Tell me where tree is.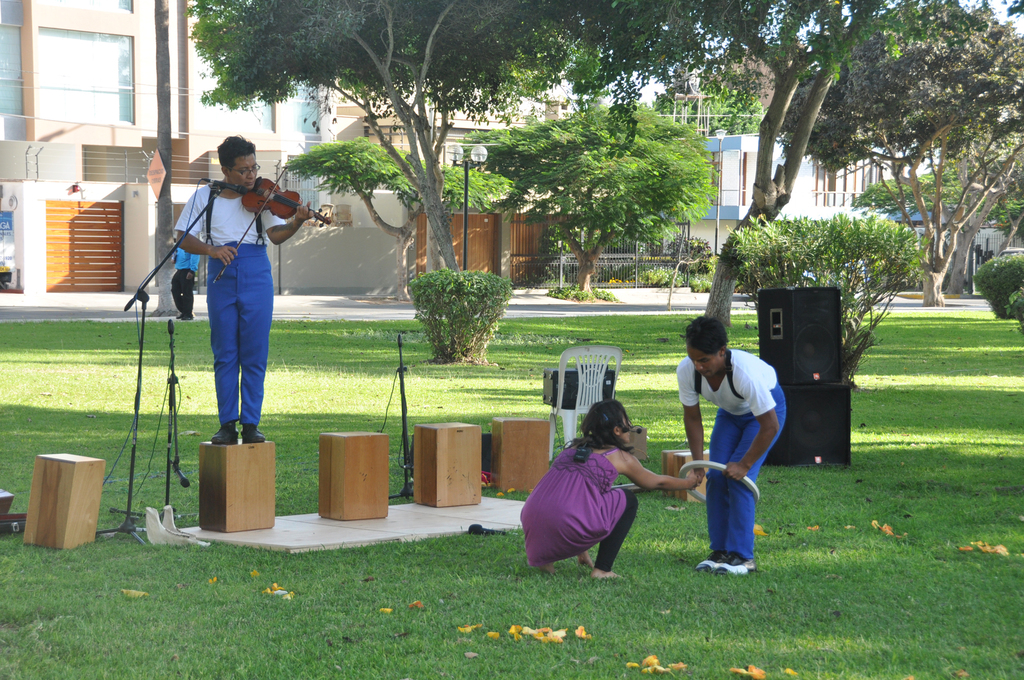
tree is at box(842, 156, 1023, 259).
